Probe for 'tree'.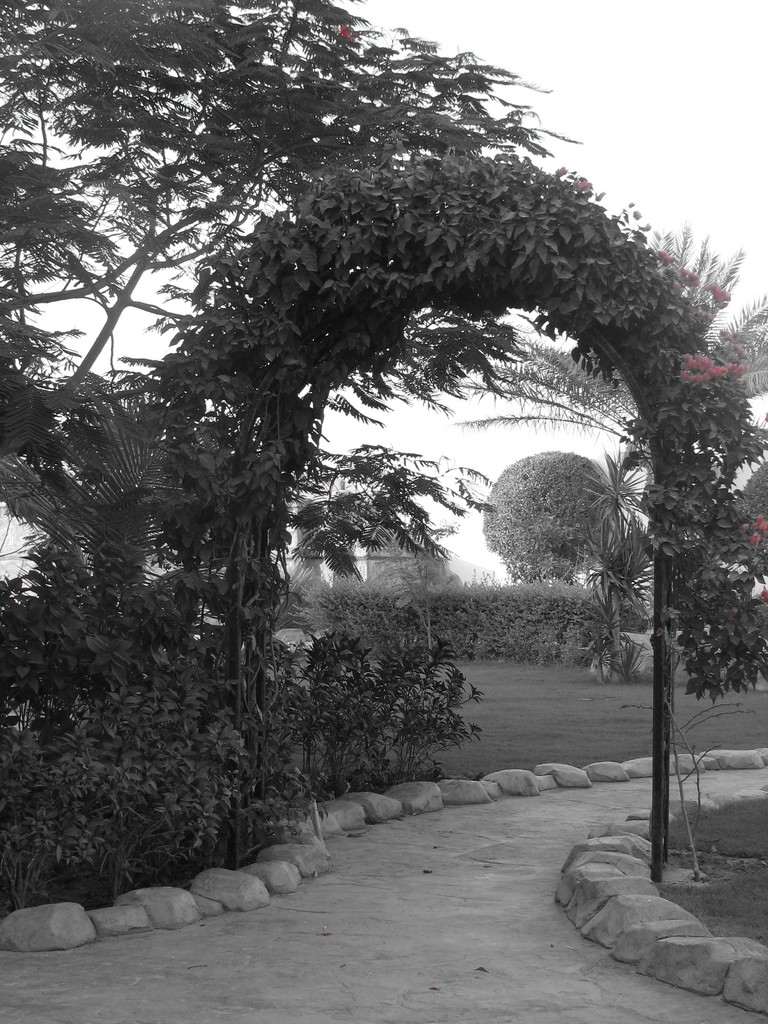
Probe result: bbox=(481, 445, 615, 586).
